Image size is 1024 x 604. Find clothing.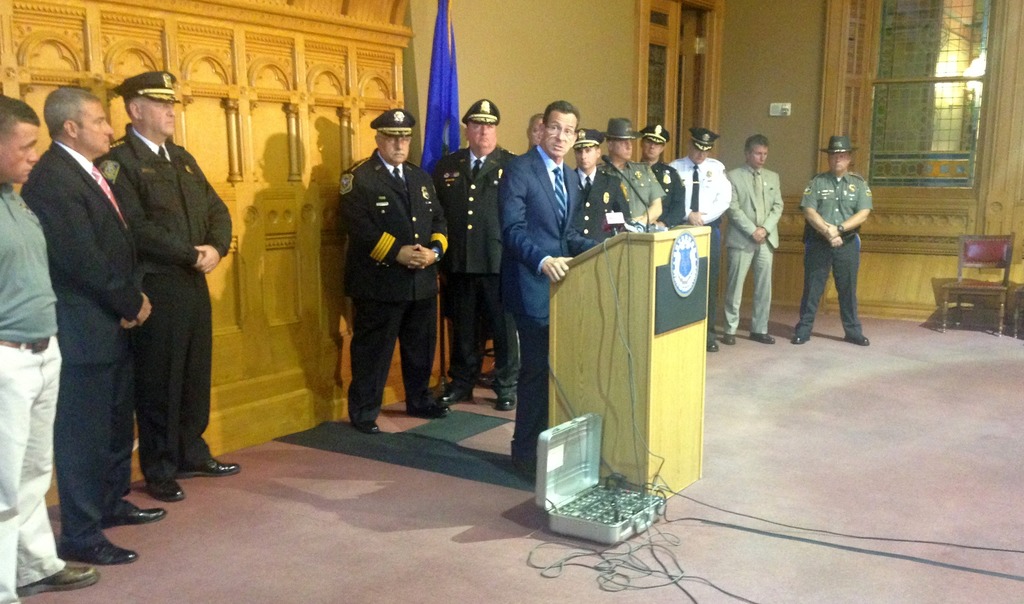
{"x1": 427, "y1": 143, "x2": 532, "y2": 396}.
